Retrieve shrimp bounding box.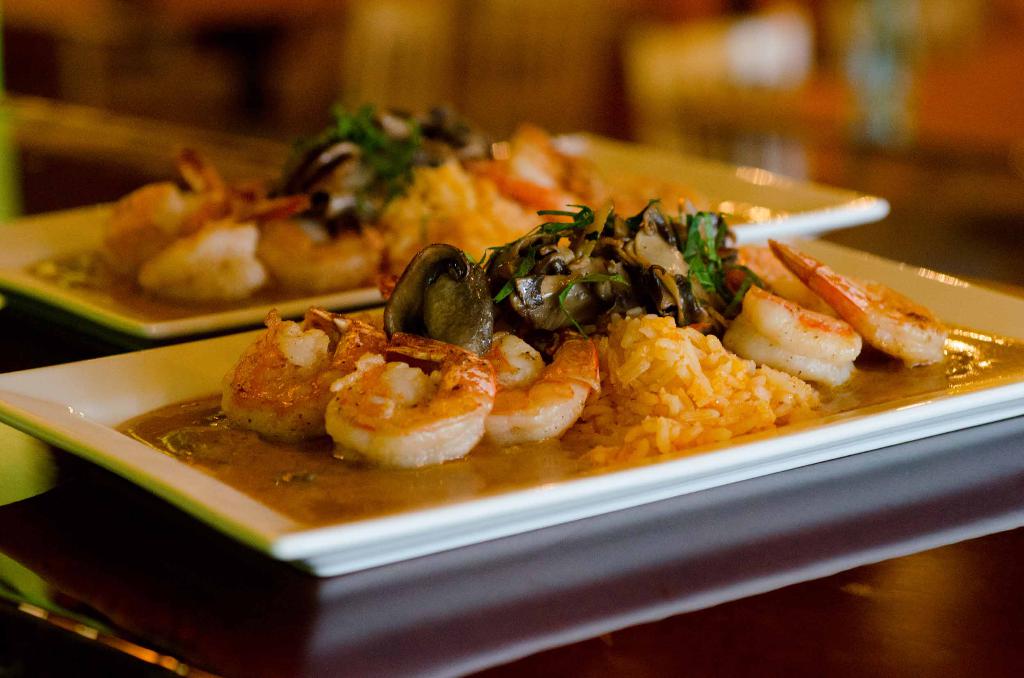
Bounding box: crop(769, 238, 951, 369).
